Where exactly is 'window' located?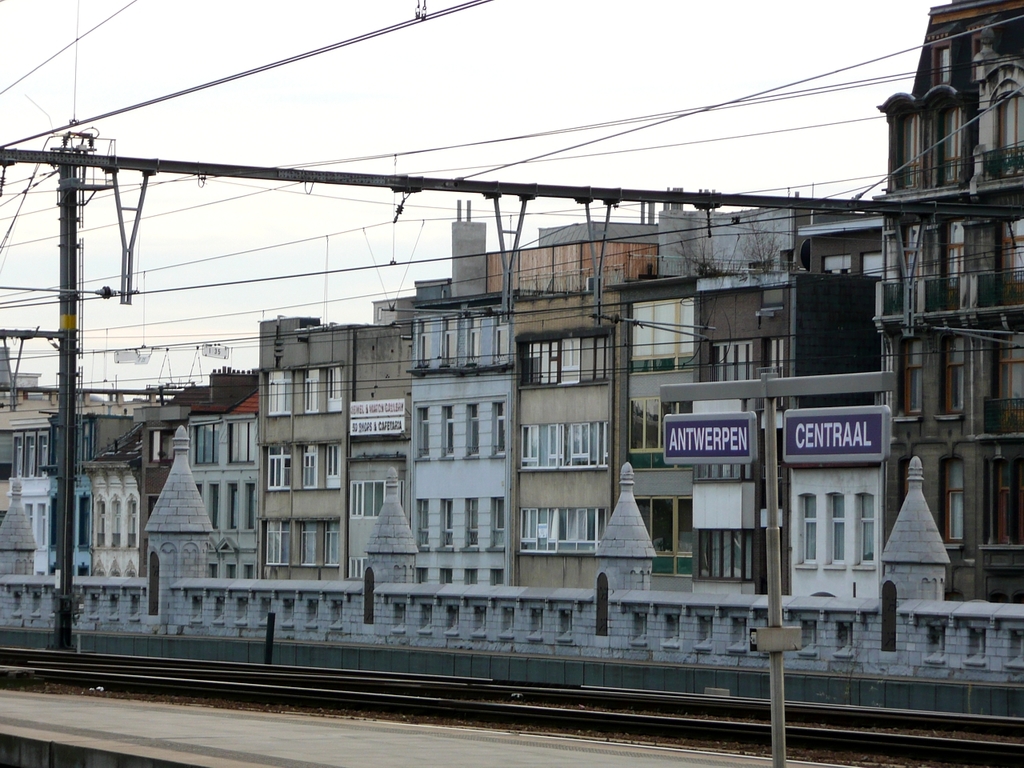
Its bounding box is rect(411, 498, 511, 554).
